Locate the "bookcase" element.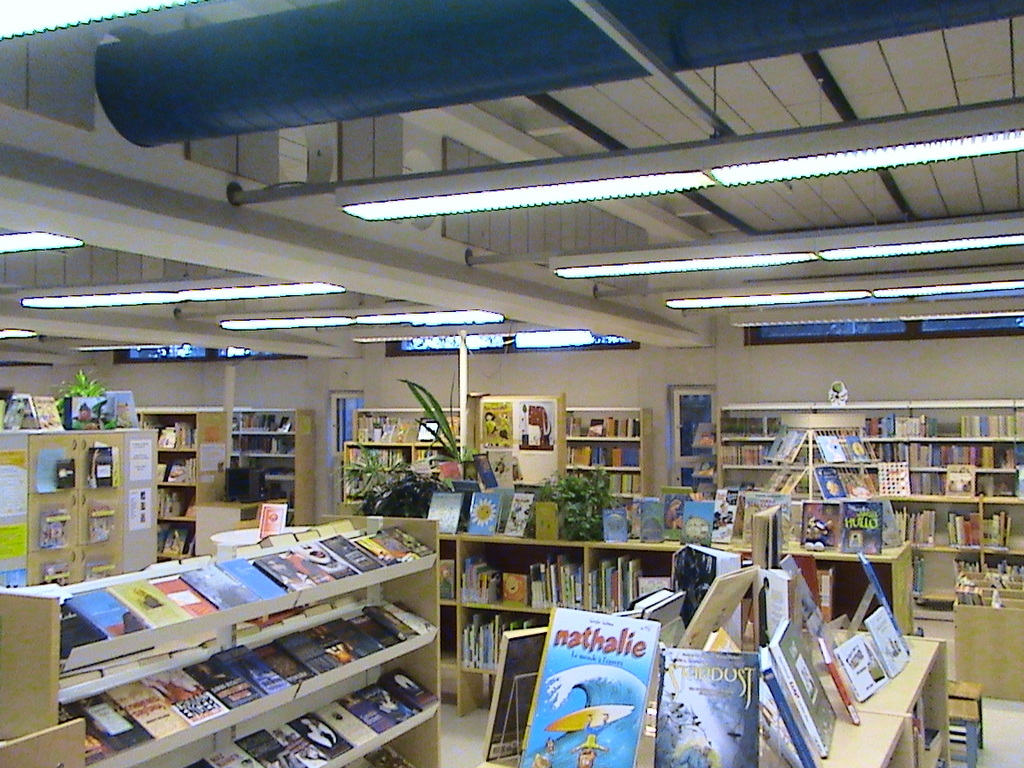
Element bbox: 53,524,479,750.
